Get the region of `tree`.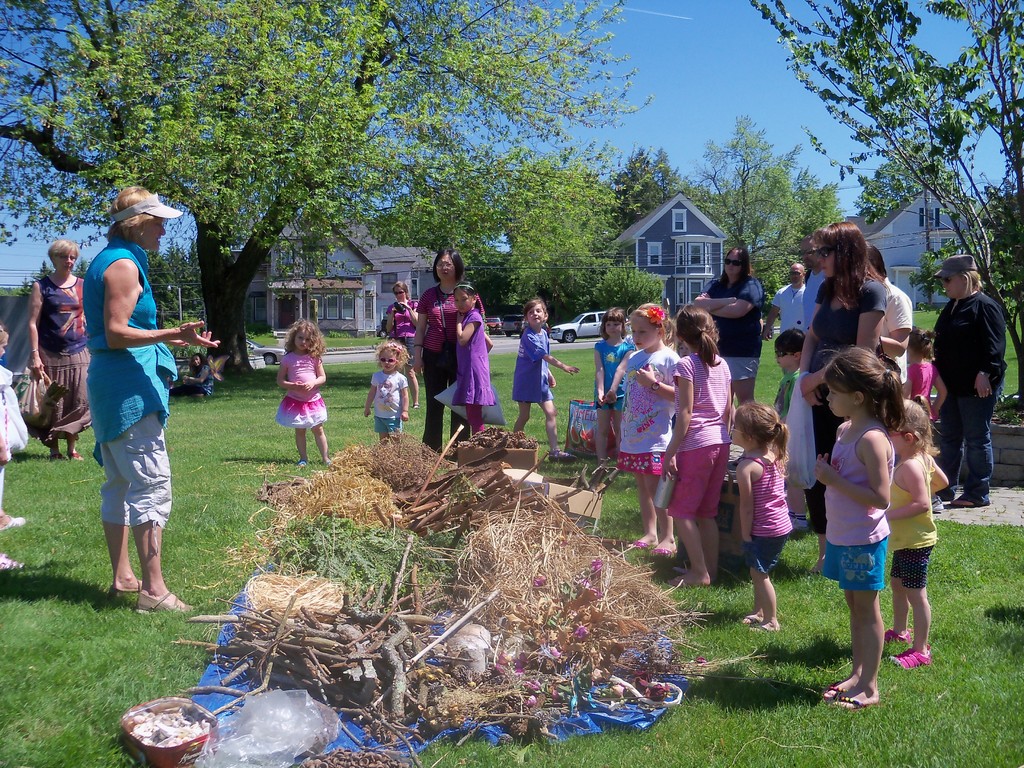
(598, 260, 666, 321).
